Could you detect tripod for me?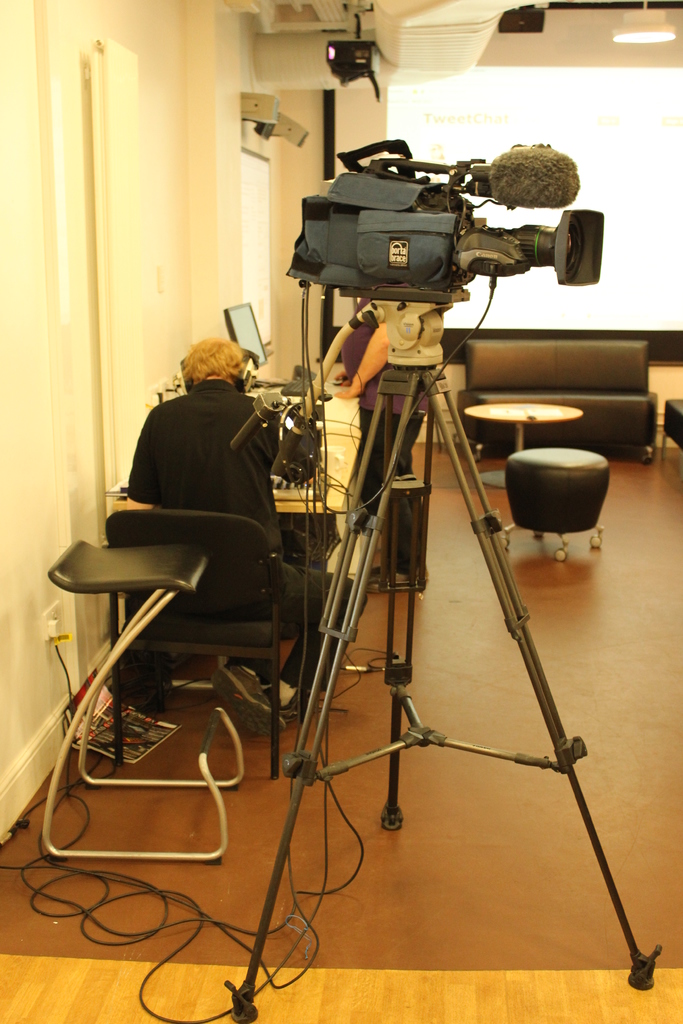
Detection result: crop(228, 294, 664, 1023).
